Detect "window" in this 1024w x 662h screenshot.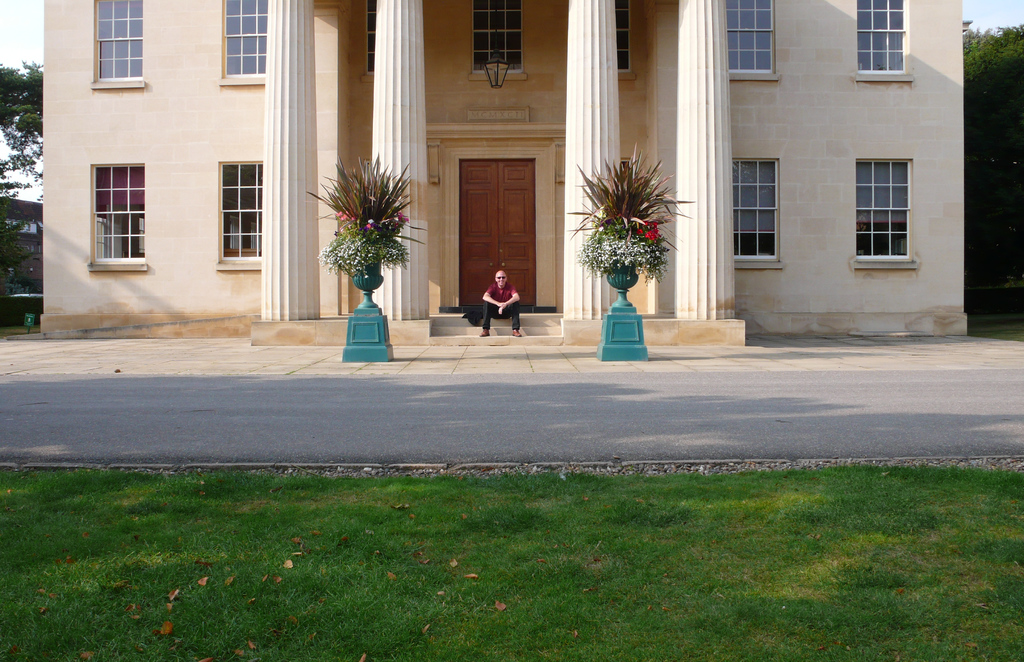
Detection: {"x1": 220, "y1": 155, "x2": 266, "y2": 264}.
